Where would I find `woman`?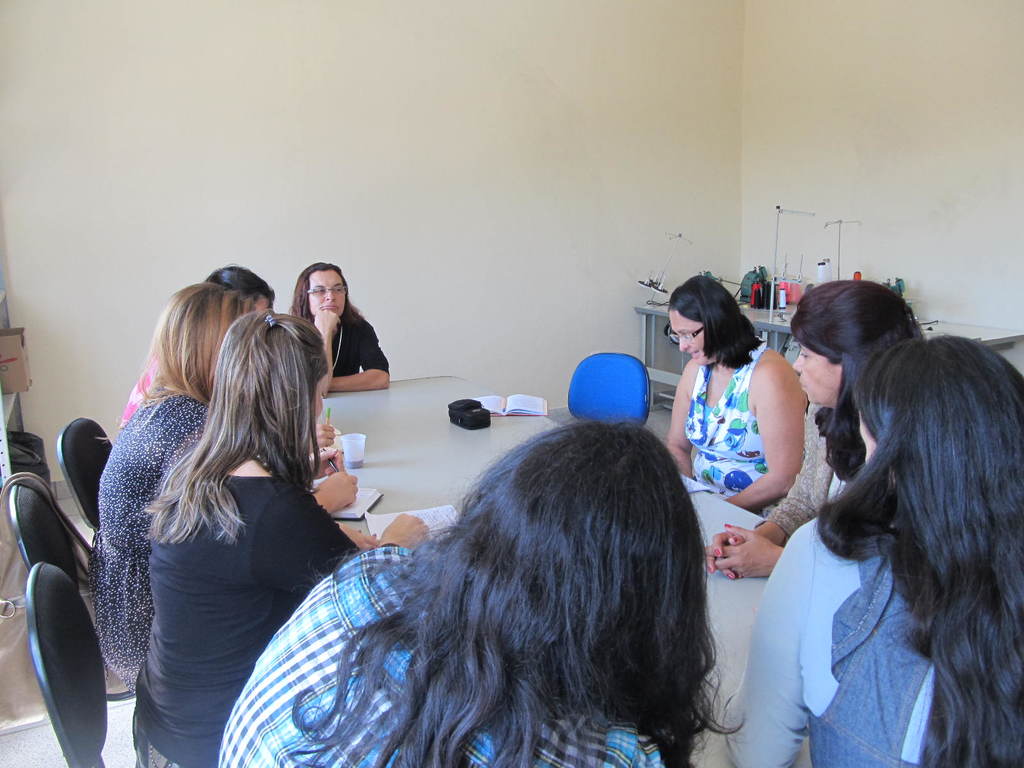
At (x1=131, y1=308, x2=426, y2=767).
